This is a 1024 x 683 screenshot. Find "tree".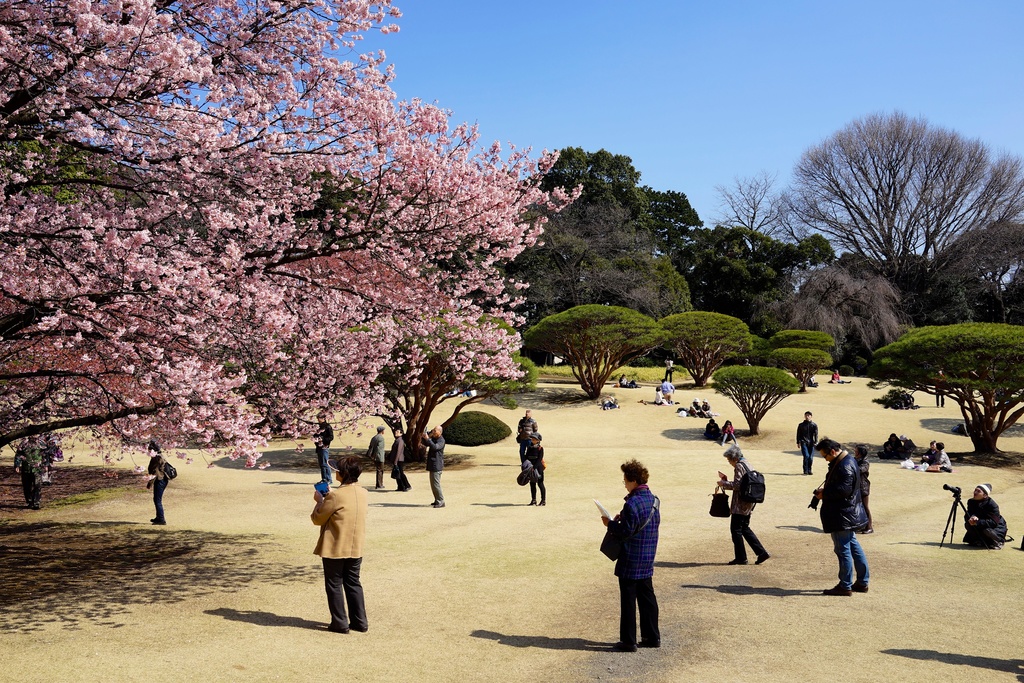
Bounding box: <box>0,0,584,481</box>.
